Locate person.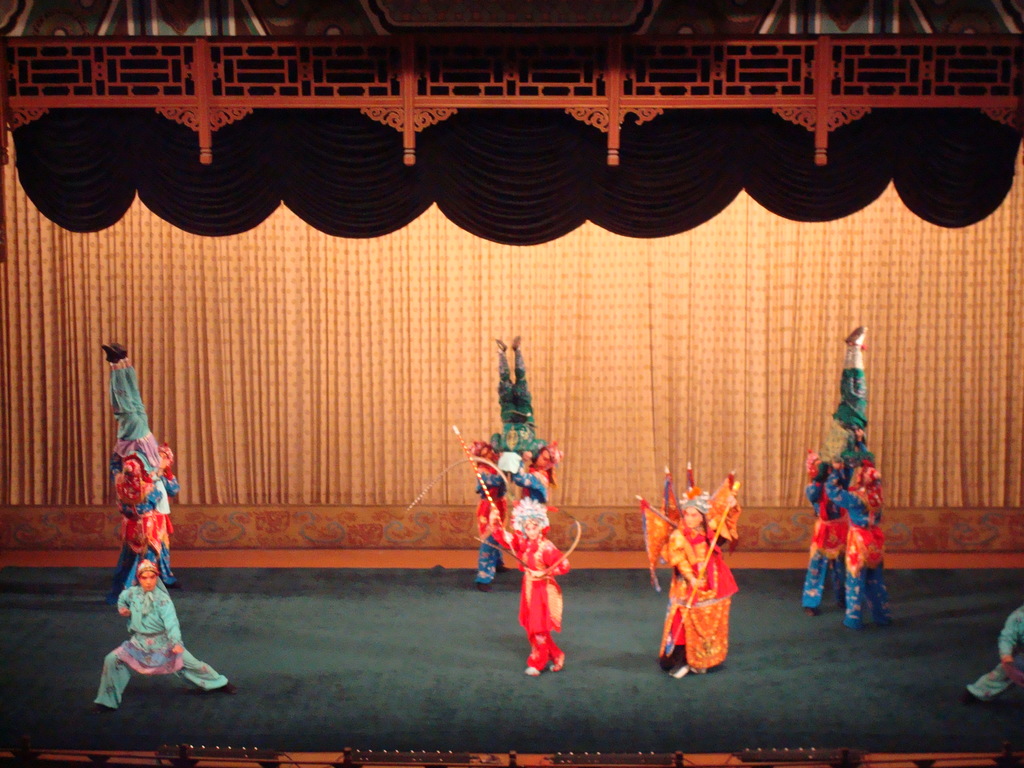
Bounding box: x1=809 y1=420 x2=891 y2=632.
